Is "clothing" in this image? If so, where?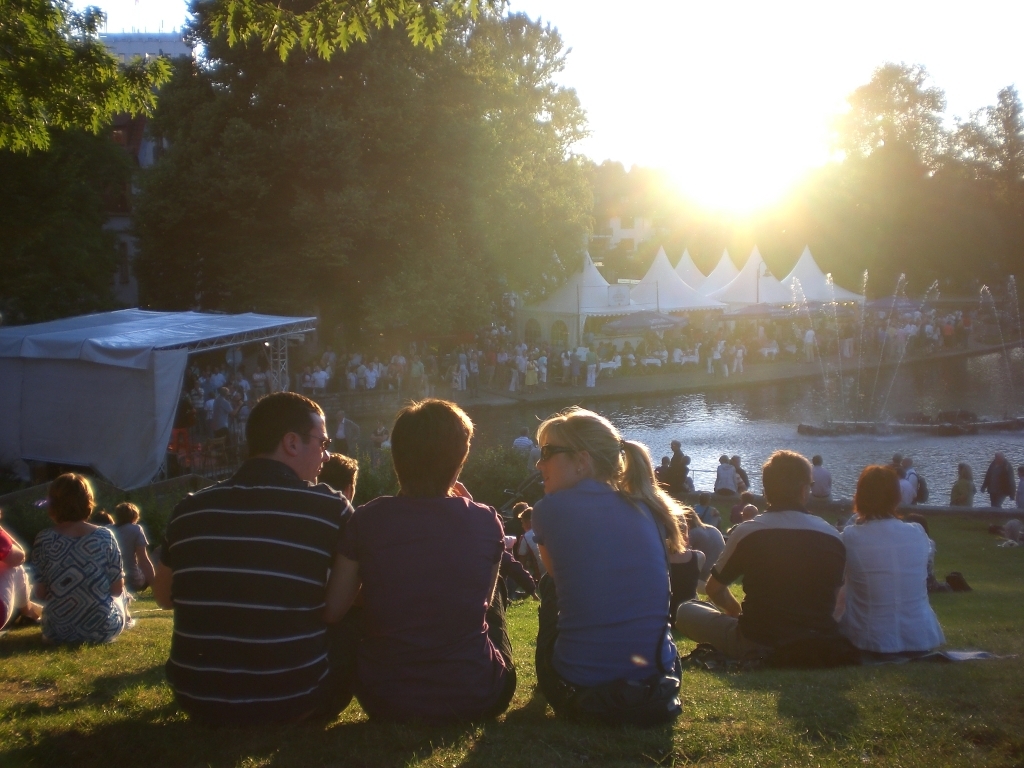
Yes, at (left=906, top=468, right=922, bottom=494).
